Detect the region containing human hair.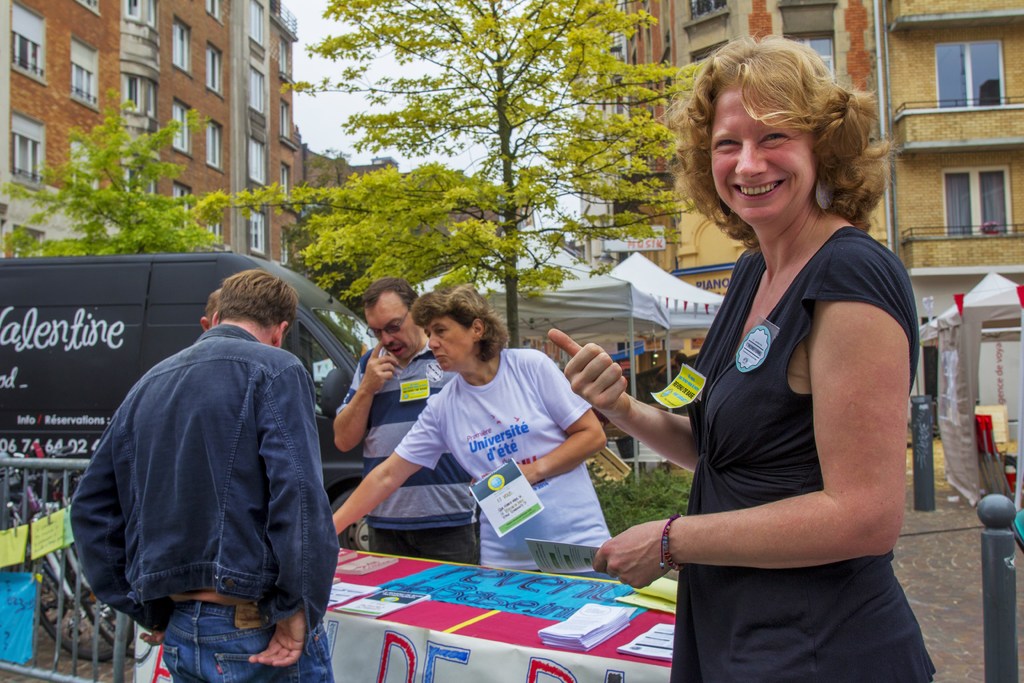
pyautogui.locateOnScreen(204, 288, 220, 320).
